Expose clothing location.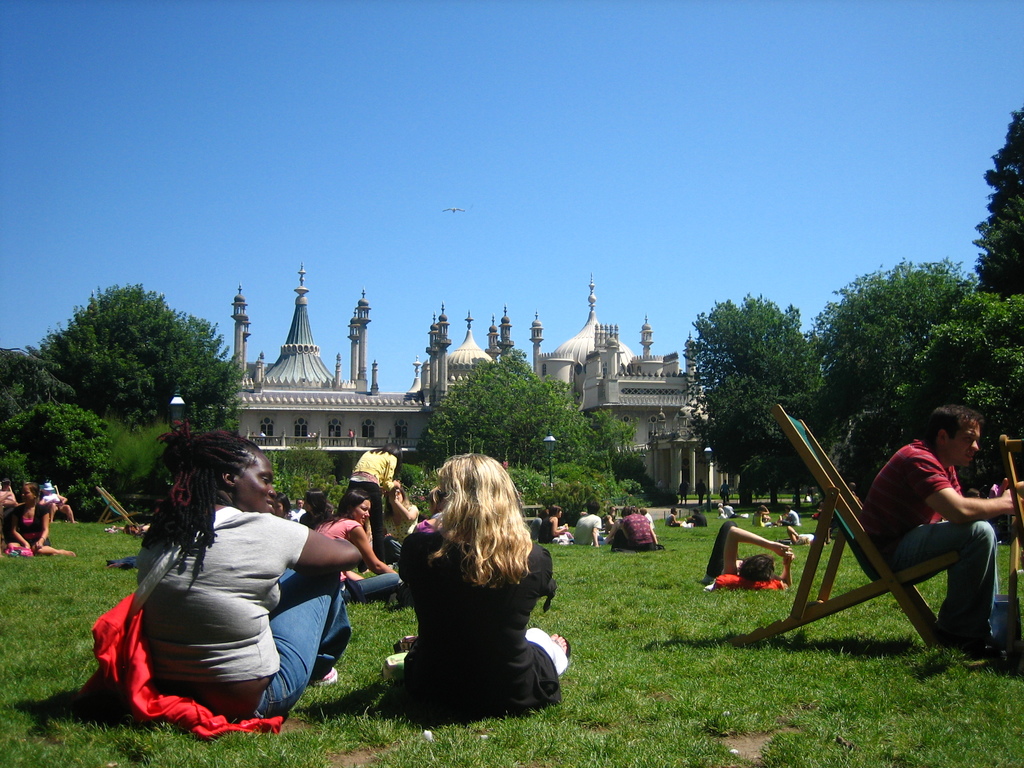
Exposed at 395,527,567,709.
